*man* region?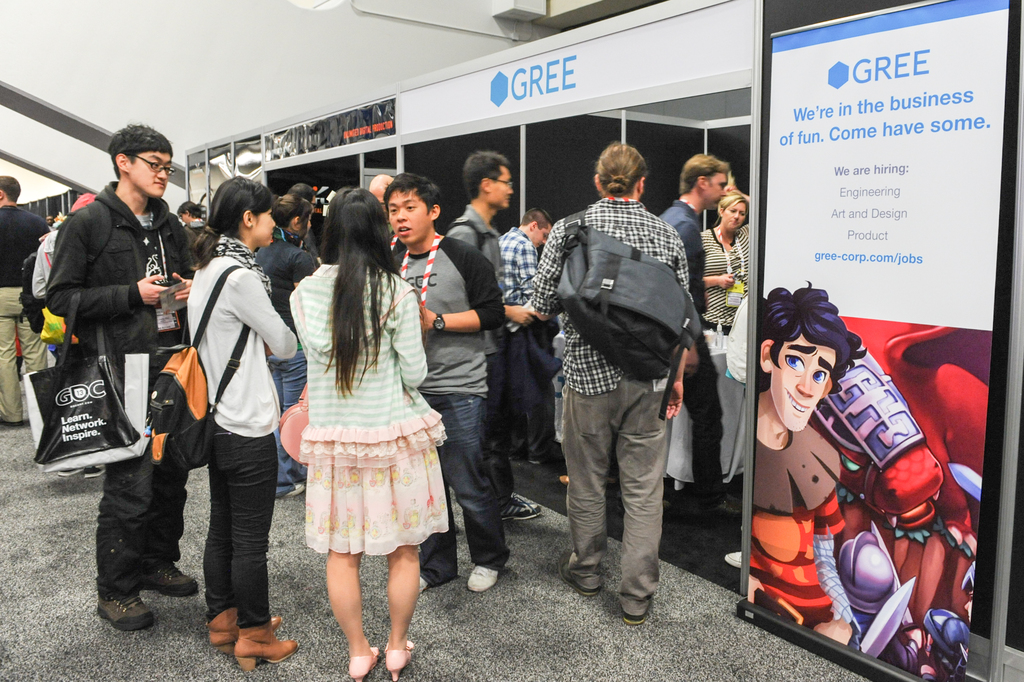
x1=368, y1=172, x2=397, y2=249
